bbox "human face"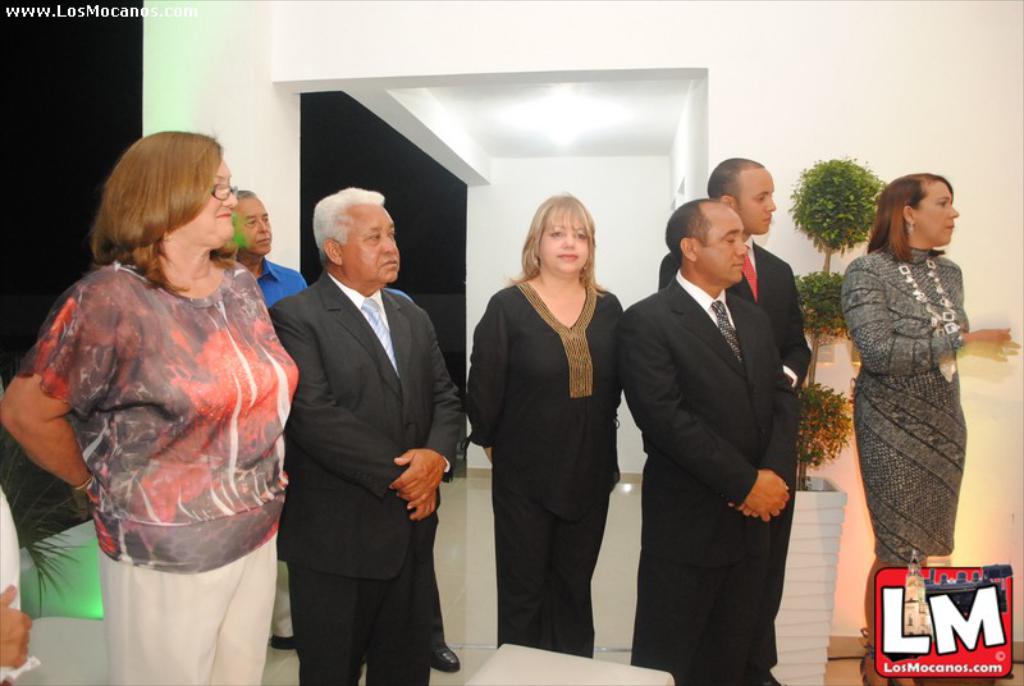
[735, 165, 772, 229]
